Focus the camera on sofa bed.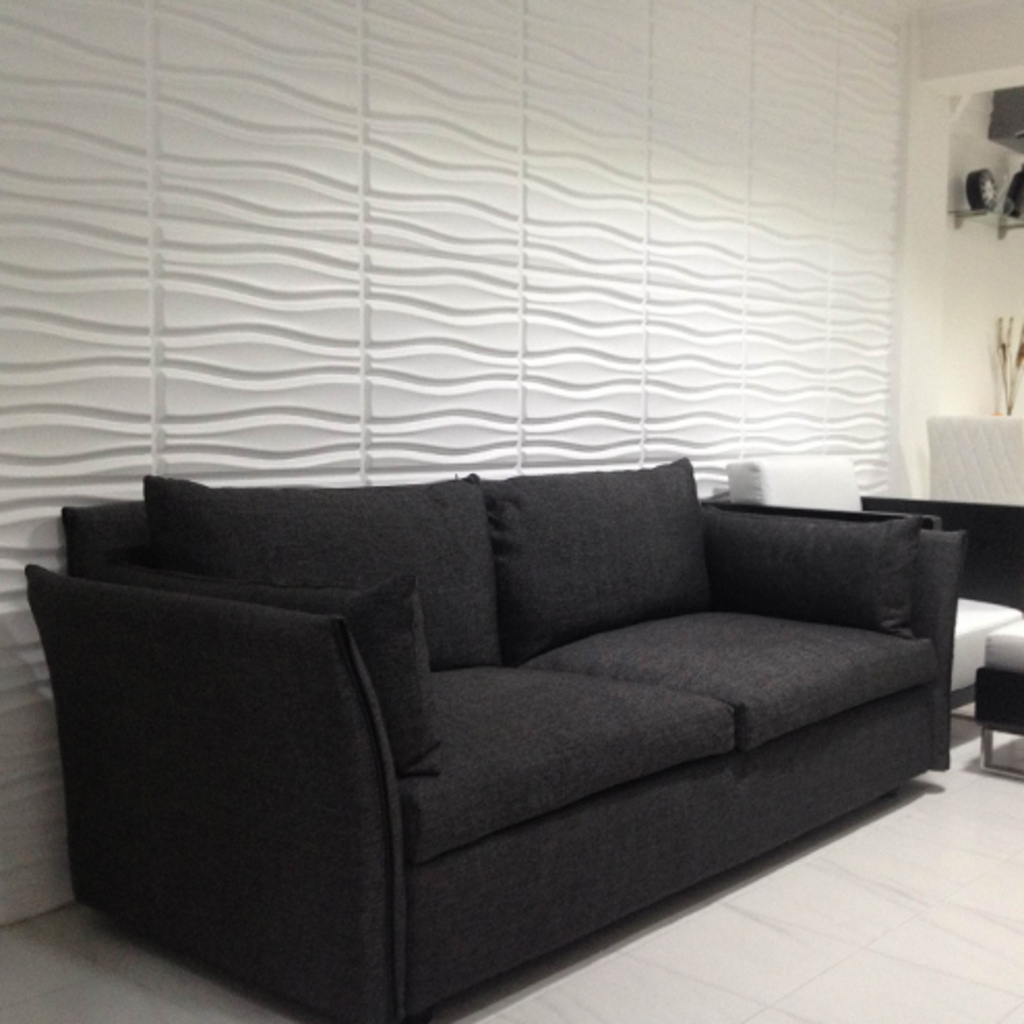
Focus region: [left=21, top=449, right=974, bottom=1022].
